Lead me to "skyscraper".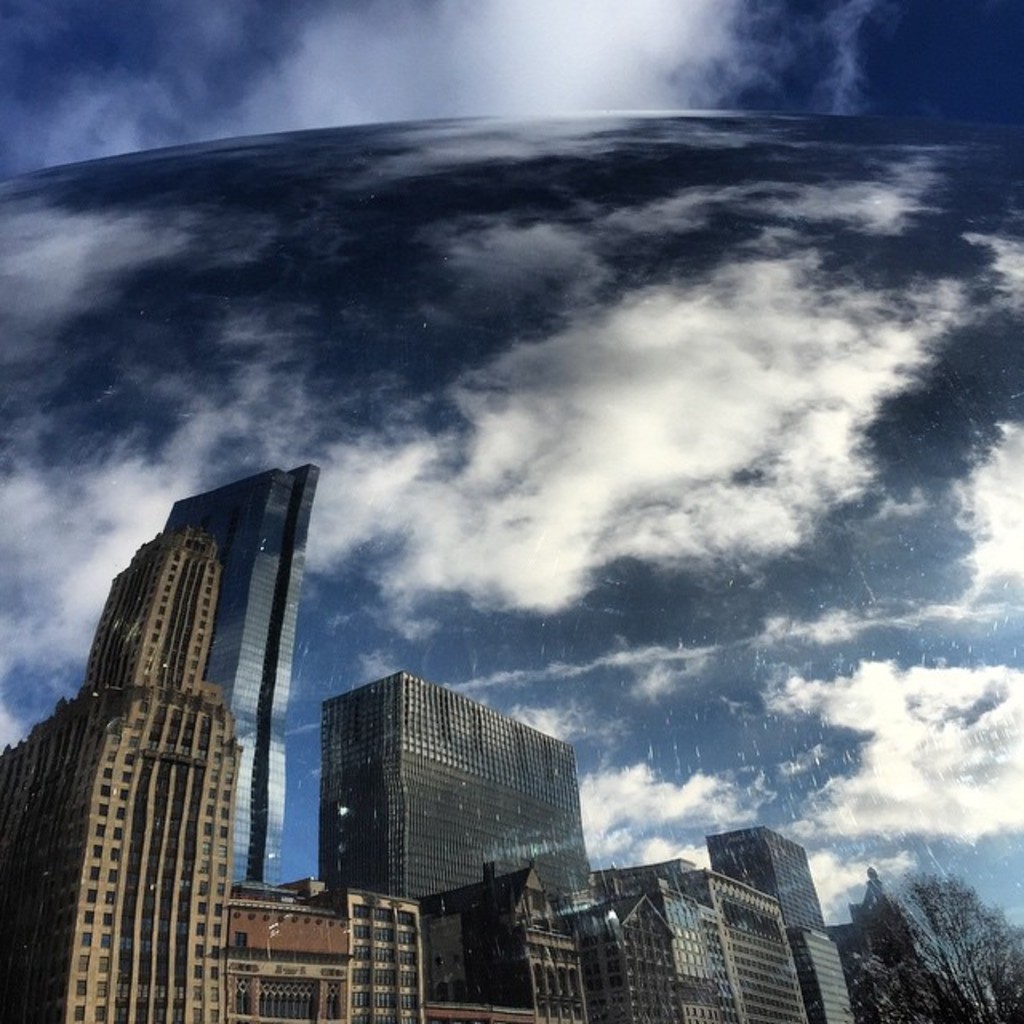
Lead to (left=701, top=832, right=834, bottom=941).
